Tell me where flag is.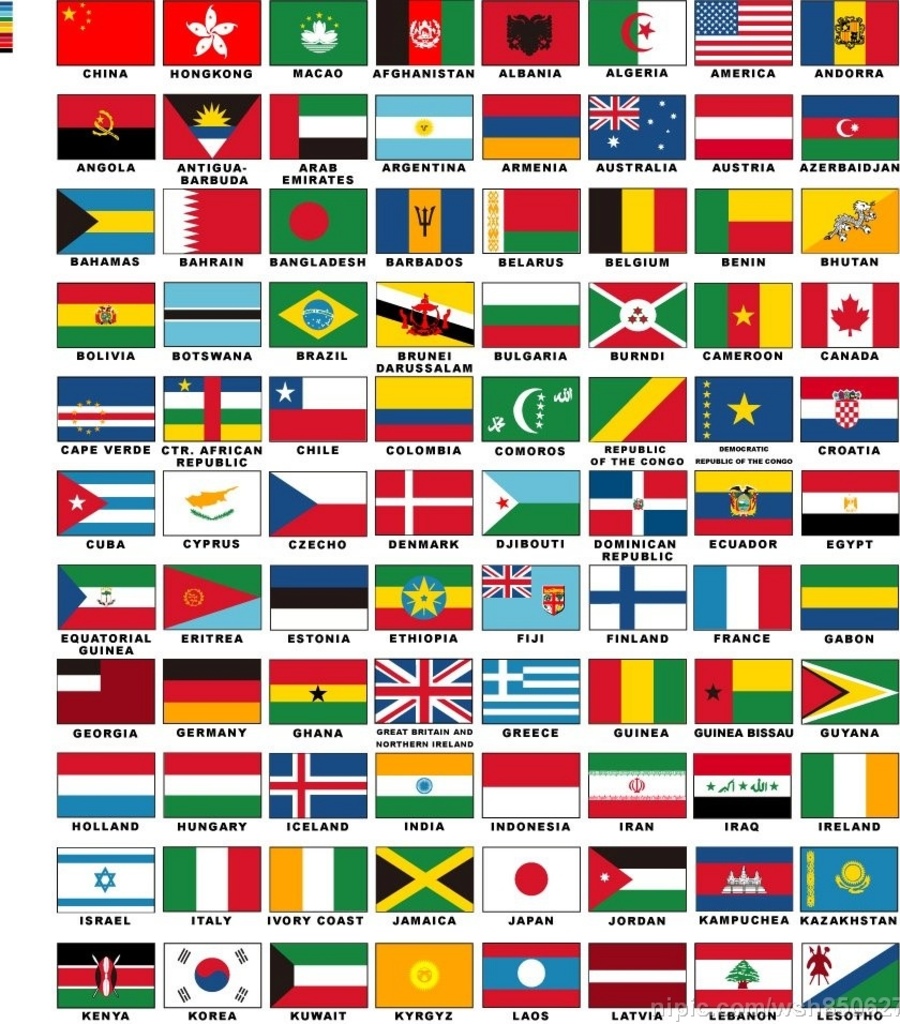
flag is at rect(692, 844, 797, 913).
